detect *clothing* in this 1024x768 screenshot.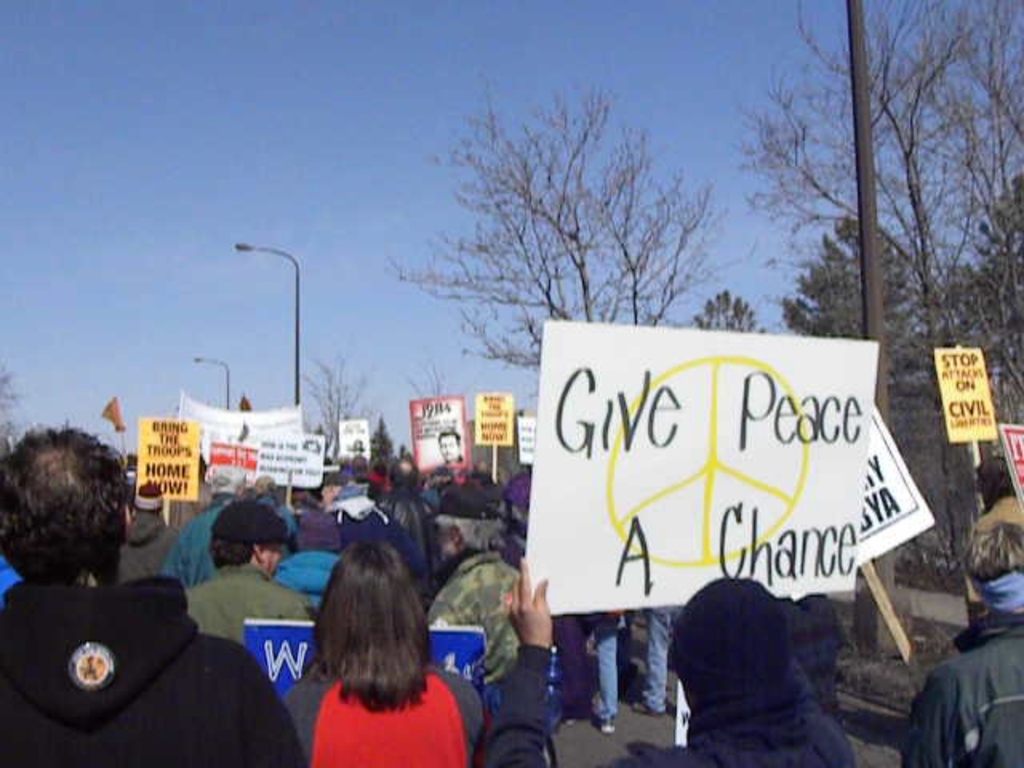
Detection: bbox=[291, 493, 398, 549].
